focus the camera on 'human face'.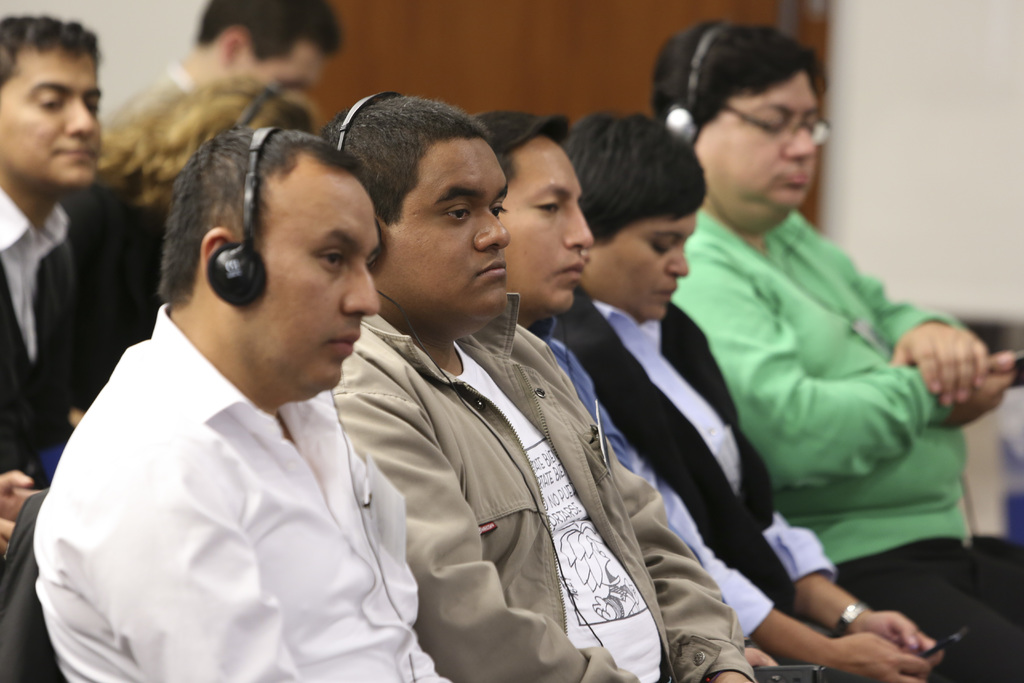
Focus region: region(2, 17, 111, 195).
